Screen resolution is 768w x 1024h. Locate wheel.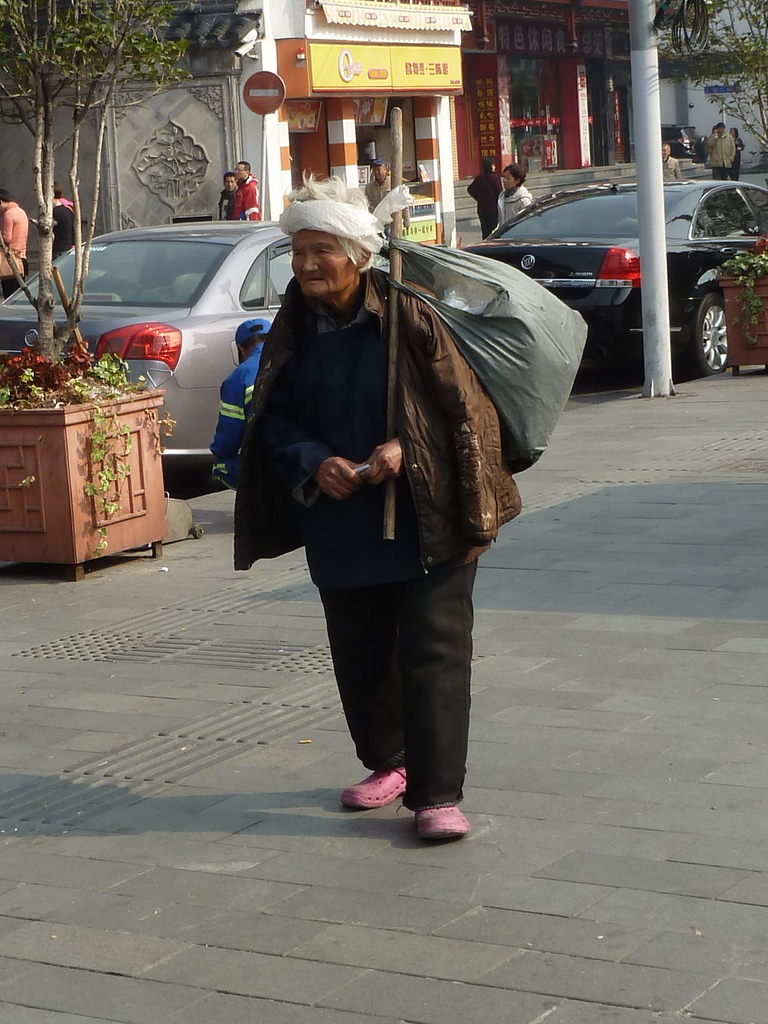
689, 295, 730, 381.
